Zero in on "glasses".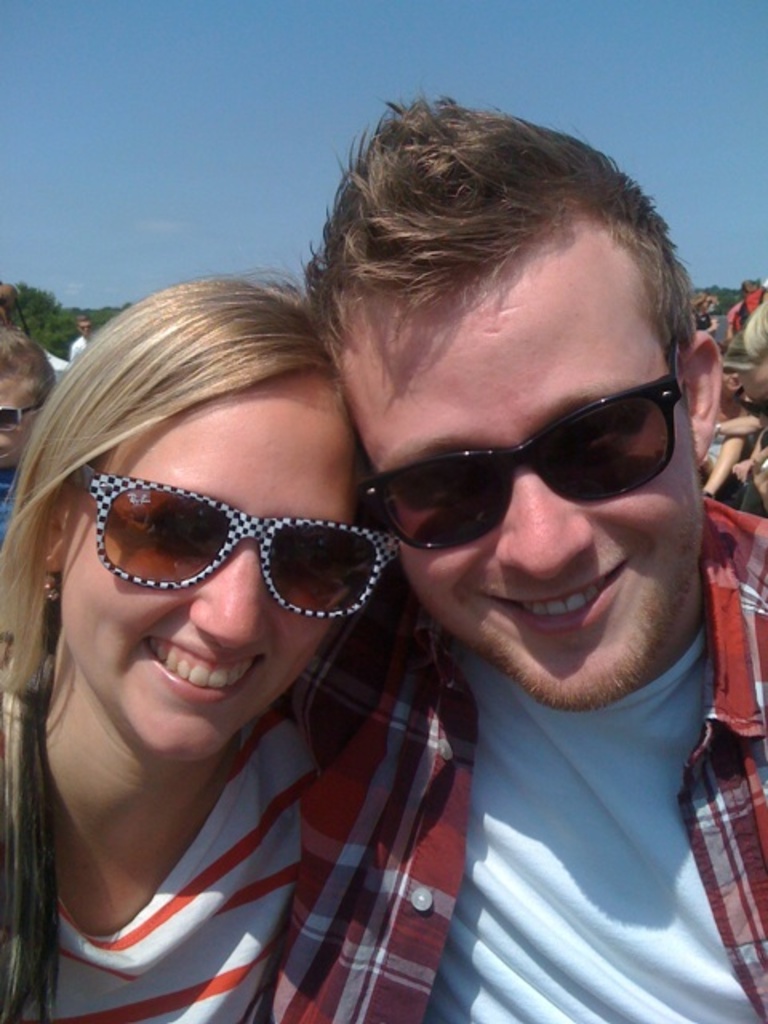
Zeroed in: [58, 451, 413, 616].
